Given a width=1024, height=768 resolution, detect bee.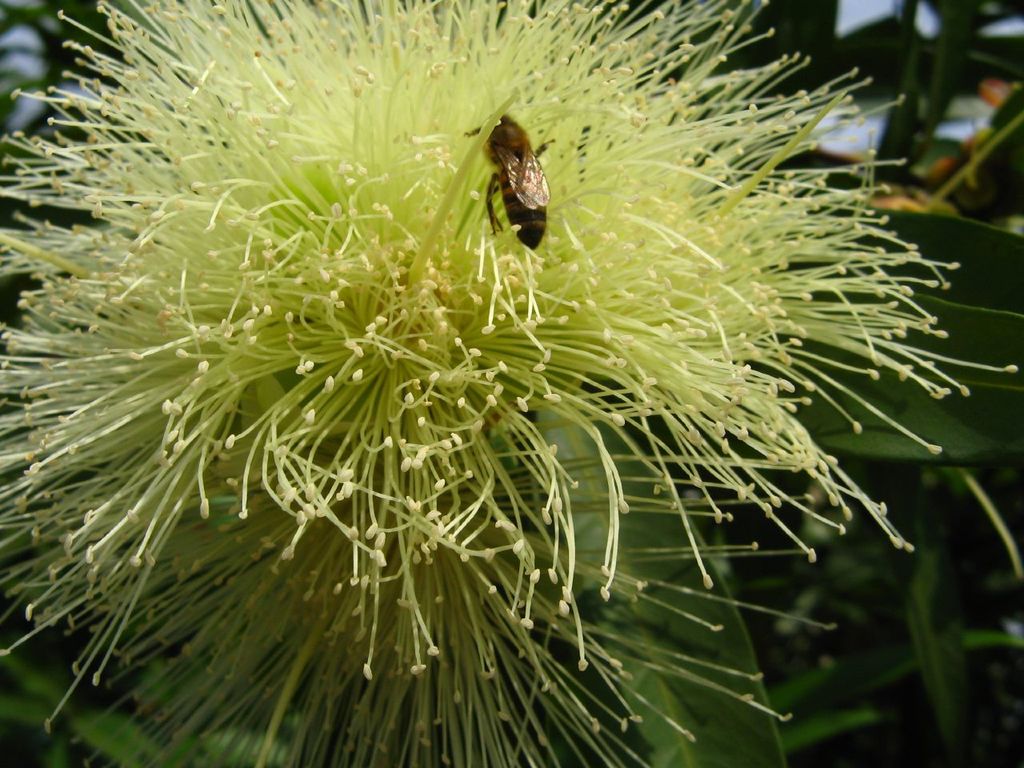
bbox(462, 106, 547, 248).
